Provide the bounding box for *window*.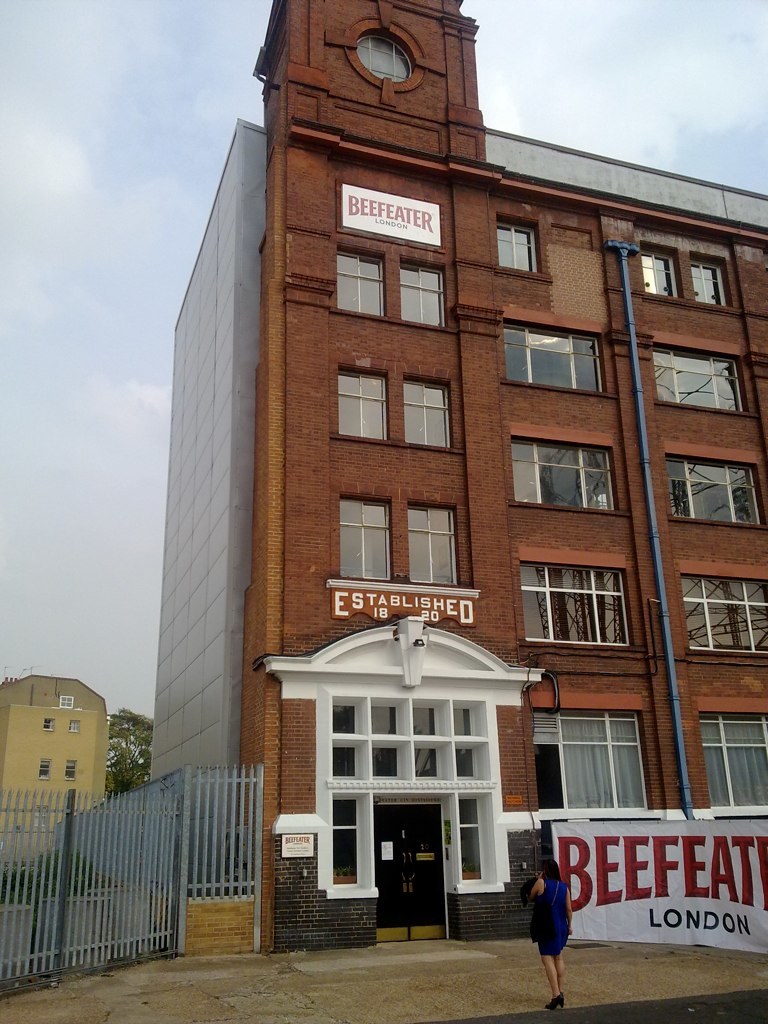
[left=499, top=324, right=600, bottom=388].
